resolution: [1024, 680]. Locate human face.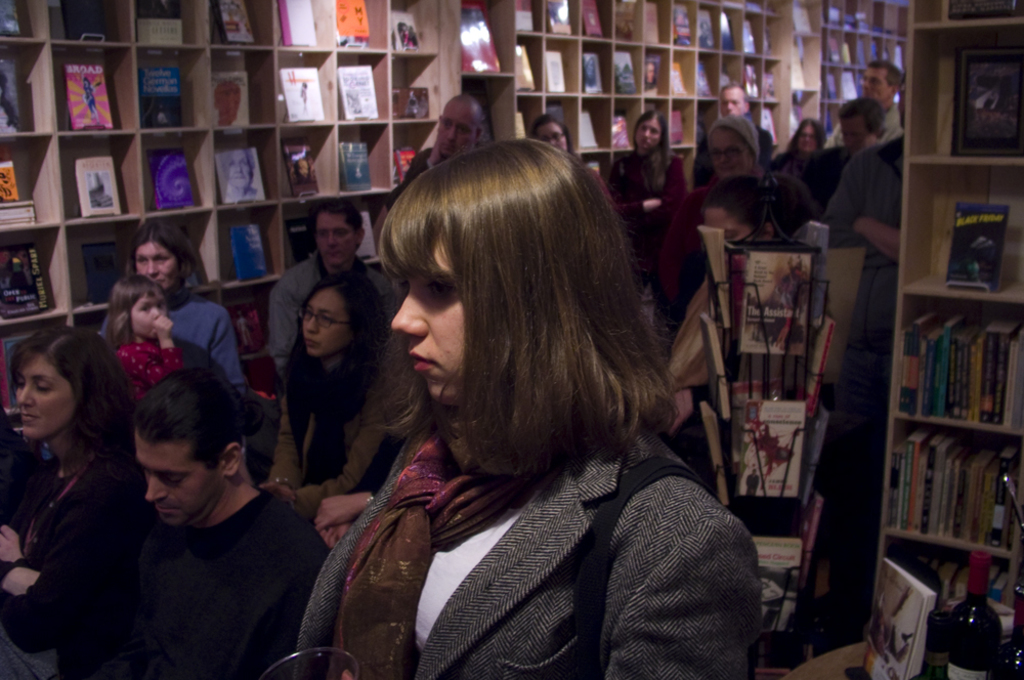
Rect(315, 213, 357, 270).
